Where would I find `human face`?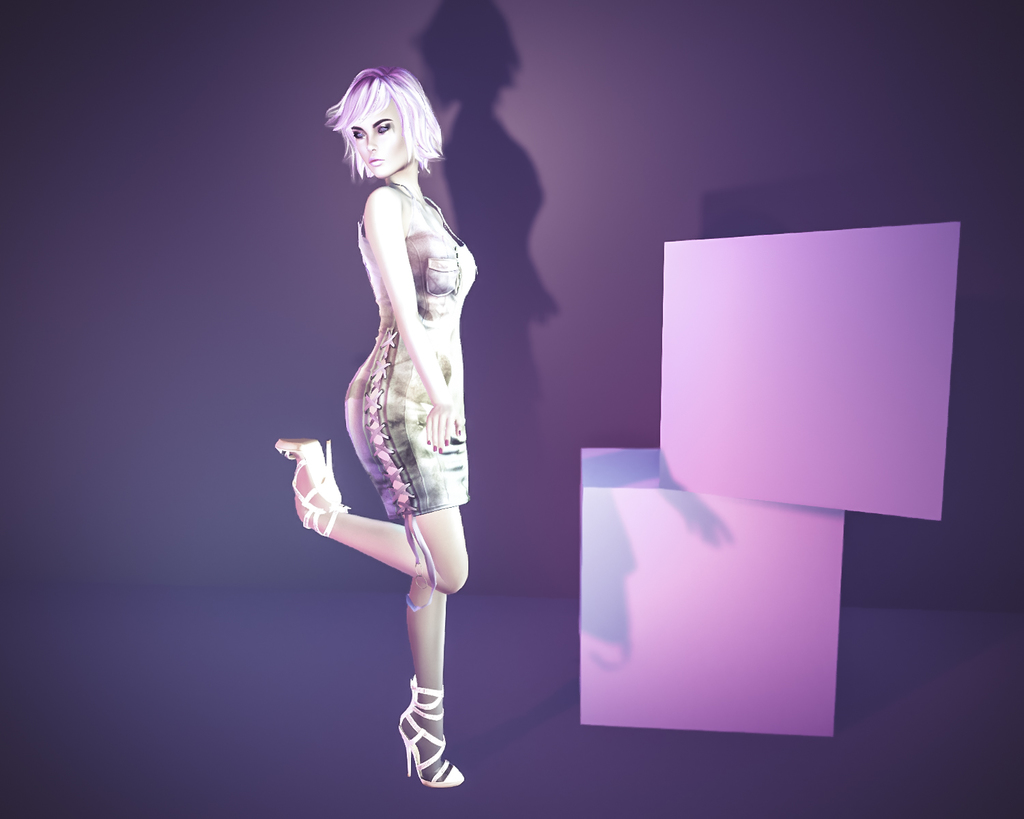
At BBox(346, 99, 407, 184).
